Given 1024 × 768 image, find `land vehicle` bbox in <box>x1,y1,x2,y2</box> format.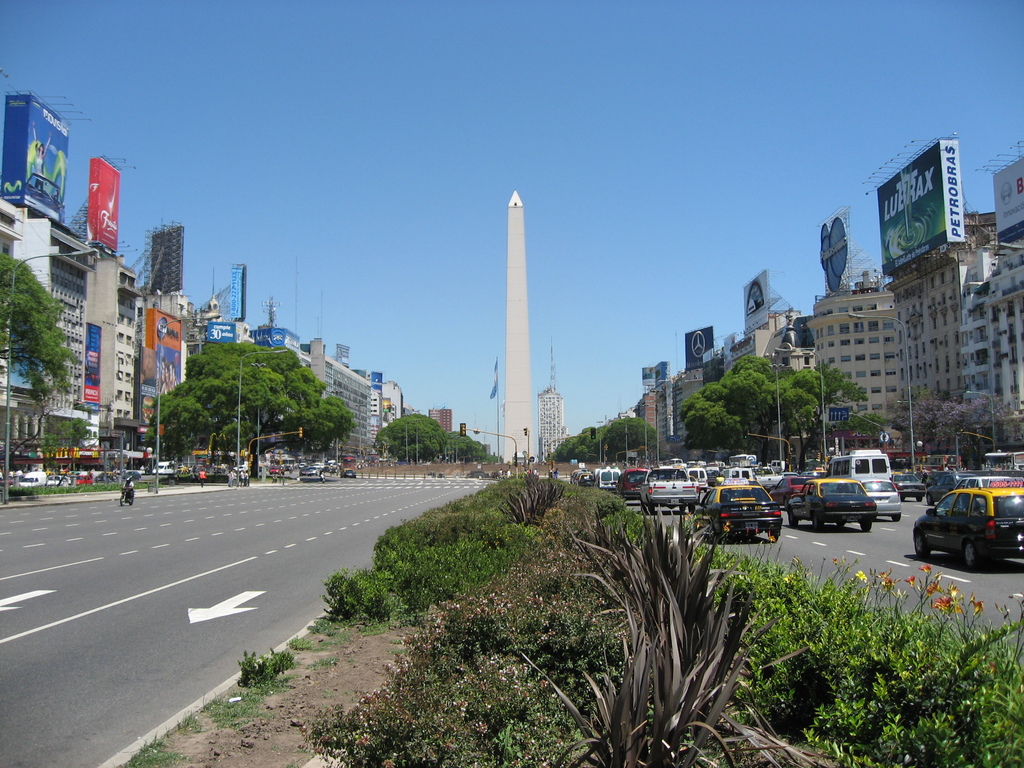
<box>56,477,67,484</box>.
